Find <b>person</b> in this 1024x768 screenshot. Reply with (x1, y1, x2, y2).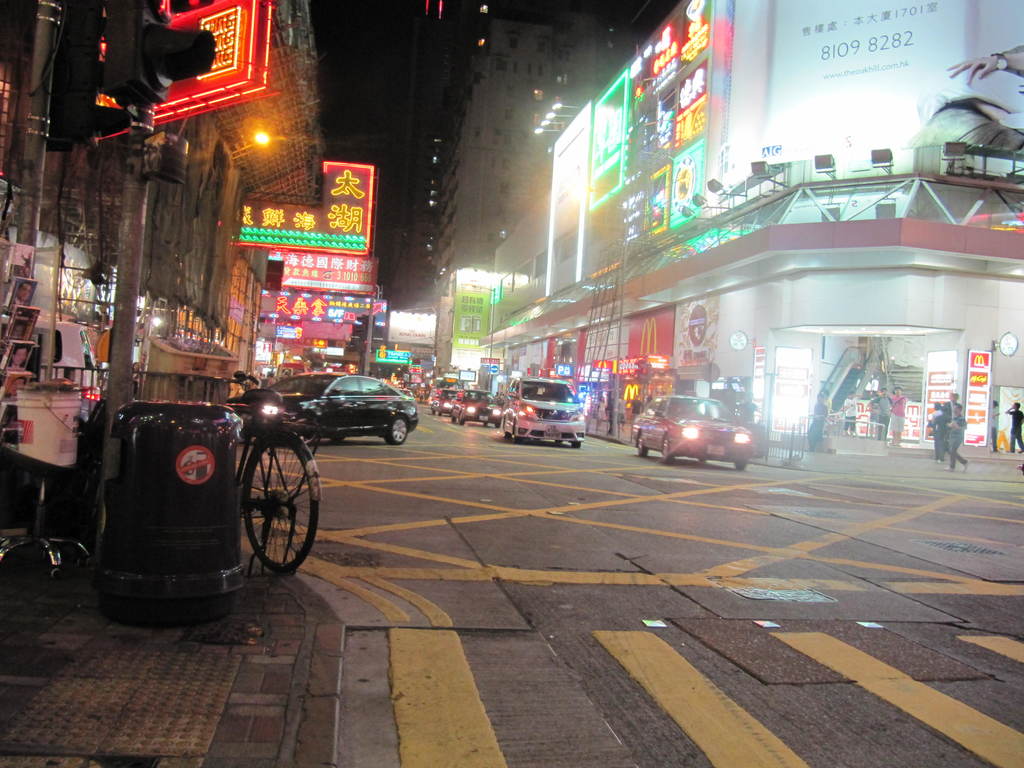
(739, 392, 762, 426).
